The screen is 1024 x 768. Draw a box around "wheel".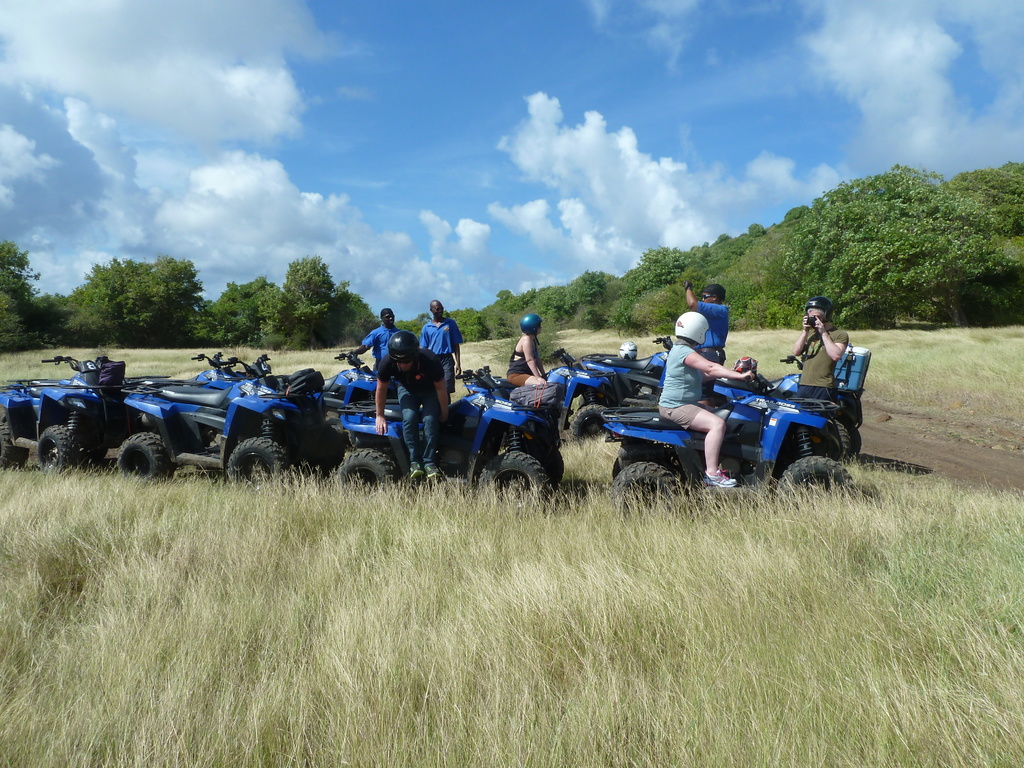
[x1=338, y1=445, x2=404, y2=484].
